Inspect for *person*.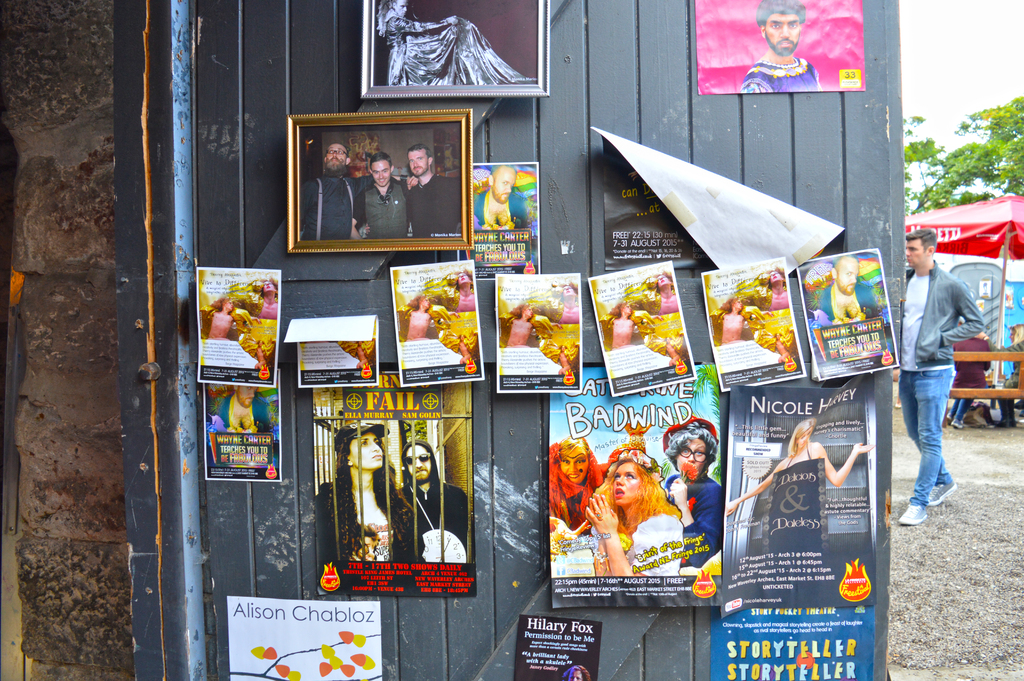
Inspection: [x1=316, y1=422, x2=417, y2=560].
